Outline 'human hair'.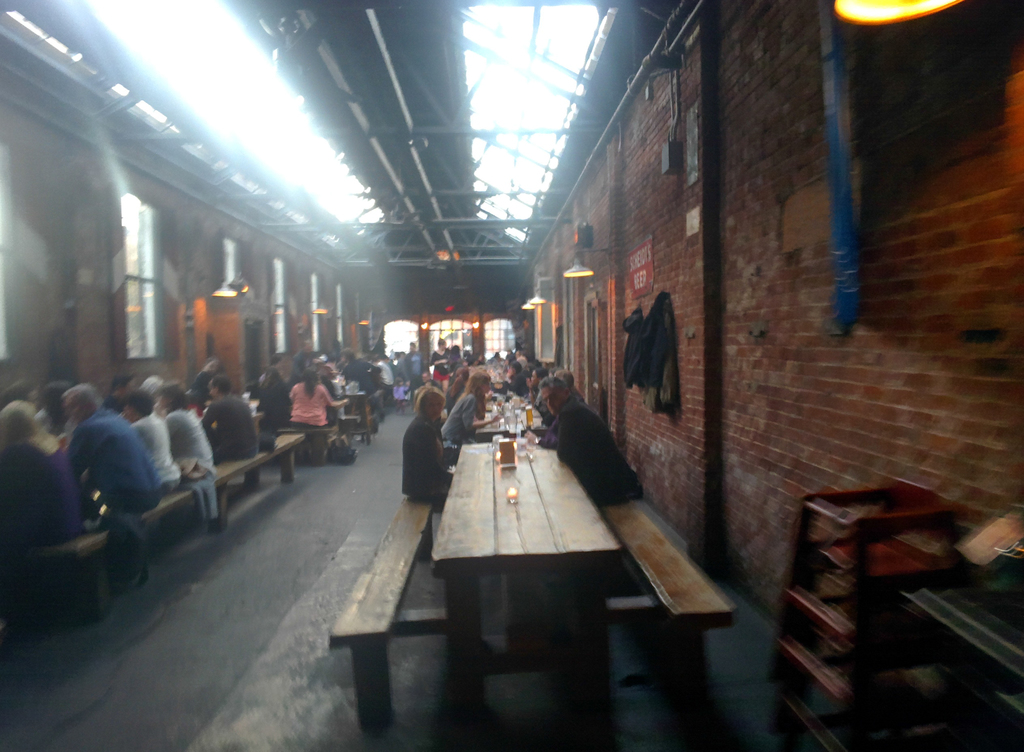
Outline: bbox=(0, 375, 34, 402).
